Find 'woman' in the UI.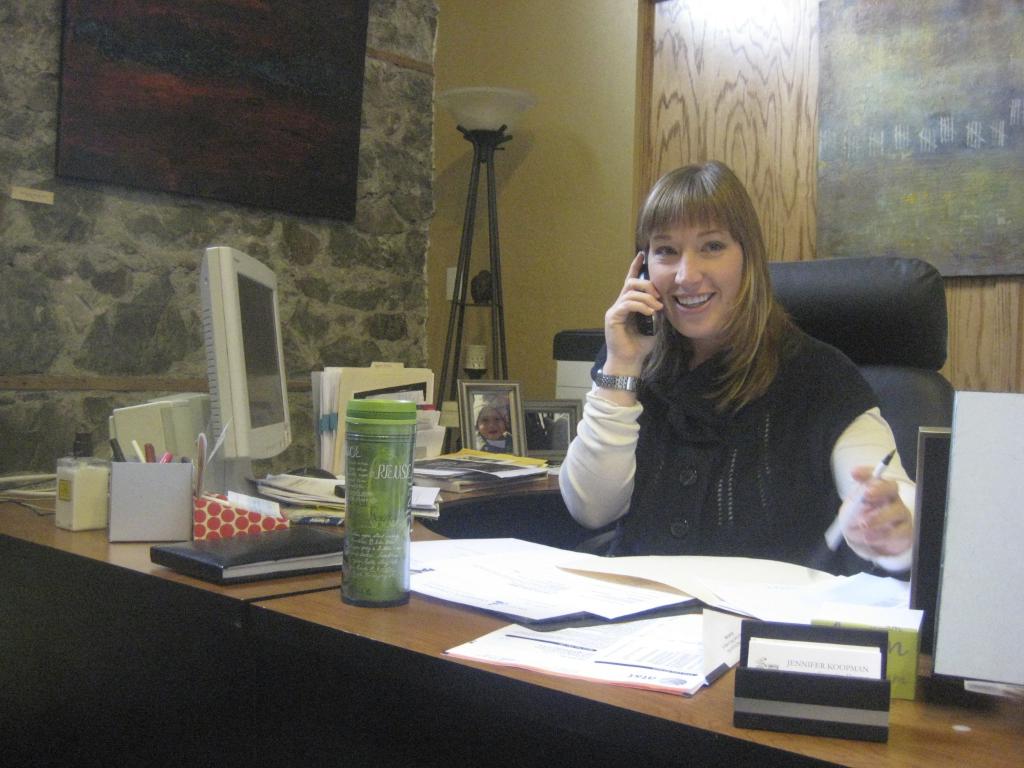
UI element at locate(550, 165, 913, 602).
